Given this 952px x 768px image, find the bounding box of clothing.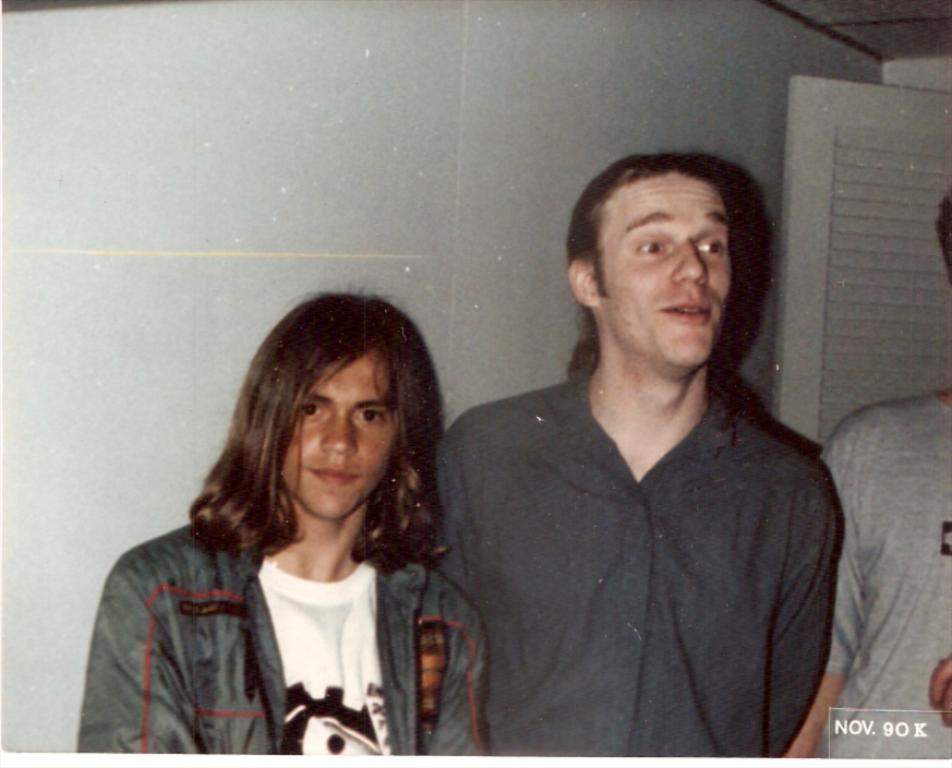
821/391/951/757.
